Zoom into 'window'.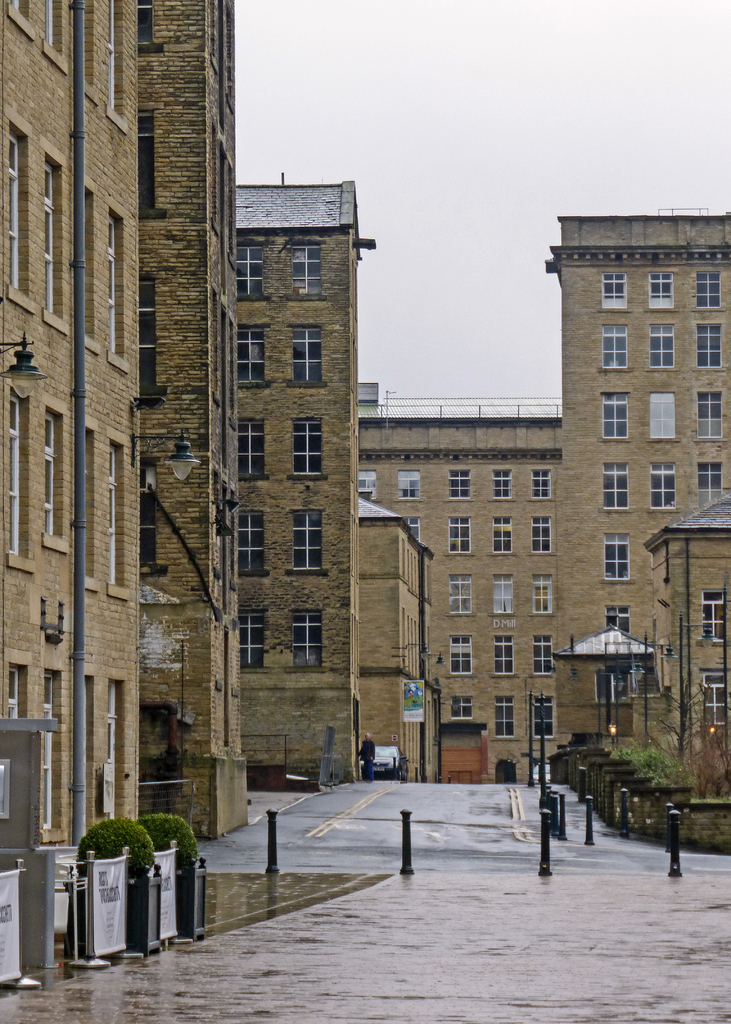
Zoom target: {"left": 236, "top": 611, "right": 262, "bottom": 665}.
